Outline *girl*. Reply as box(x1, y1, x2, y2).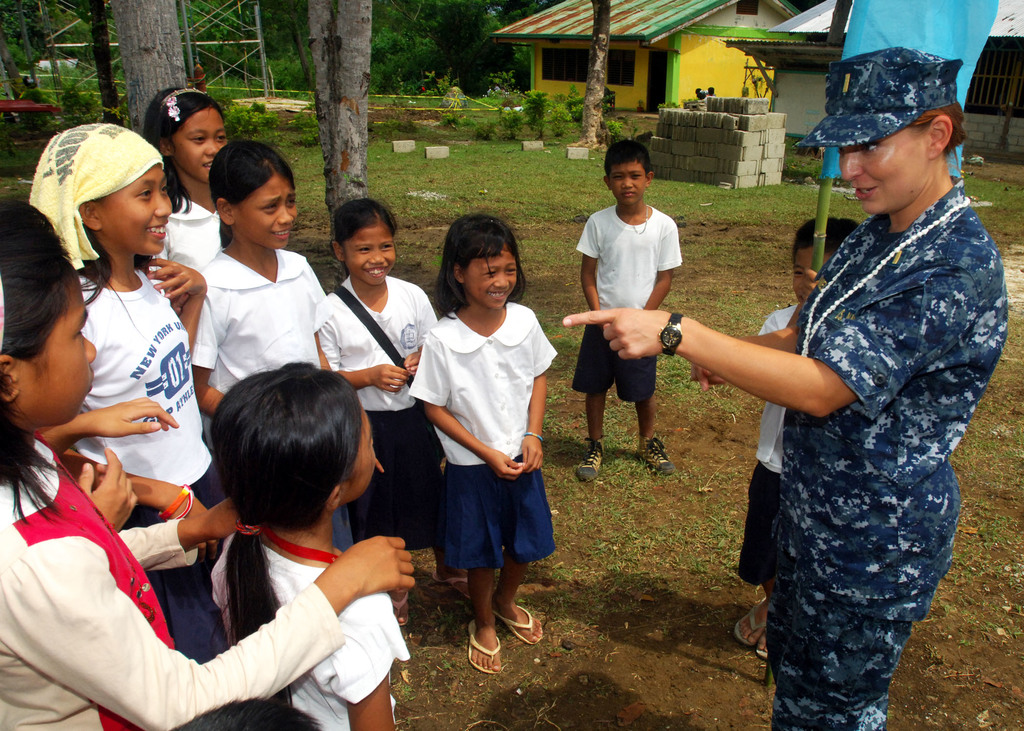
box(407, 214, 557, 675).
